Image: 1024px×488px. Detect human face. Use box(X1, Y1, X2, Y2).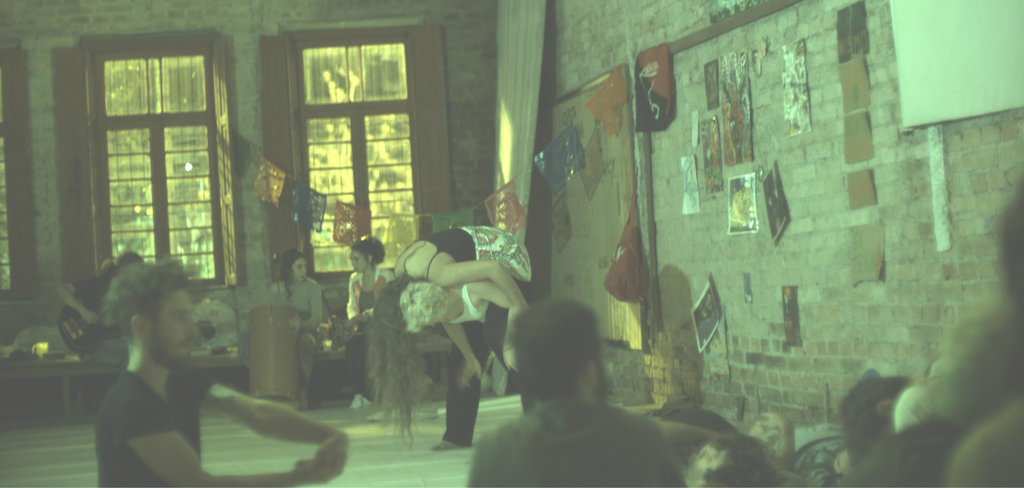
box(349, 246, 369, 275).
